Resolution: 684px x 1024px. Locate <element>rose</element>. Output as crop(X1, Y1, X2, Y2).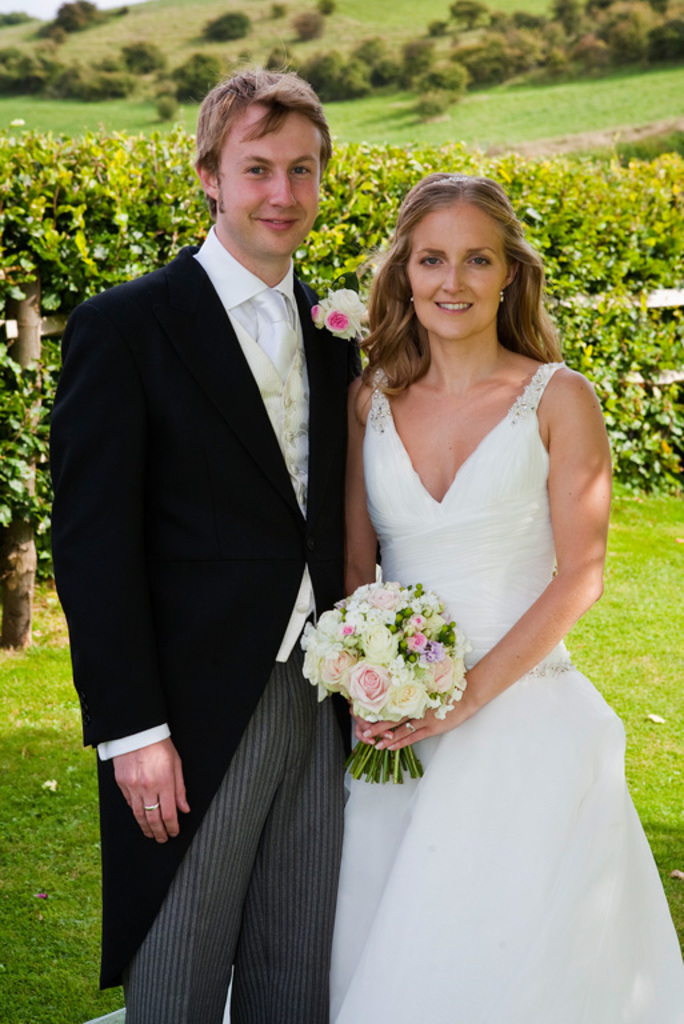
crop(311, 304, 325, 329).
